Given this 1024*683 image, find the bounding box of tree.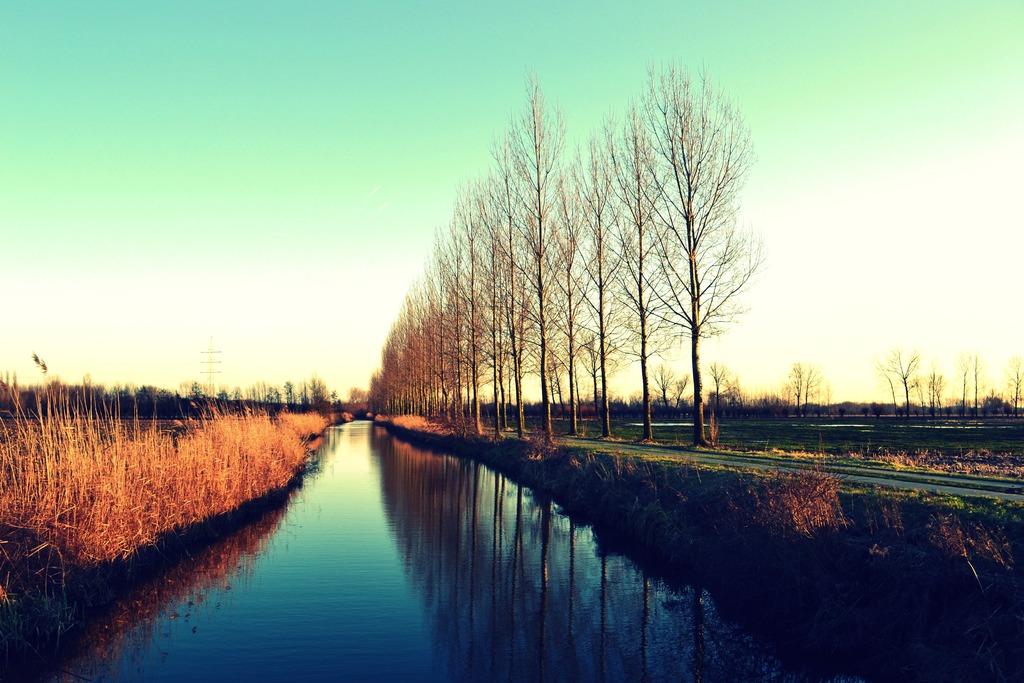
region(520, 179, 600, 428).
